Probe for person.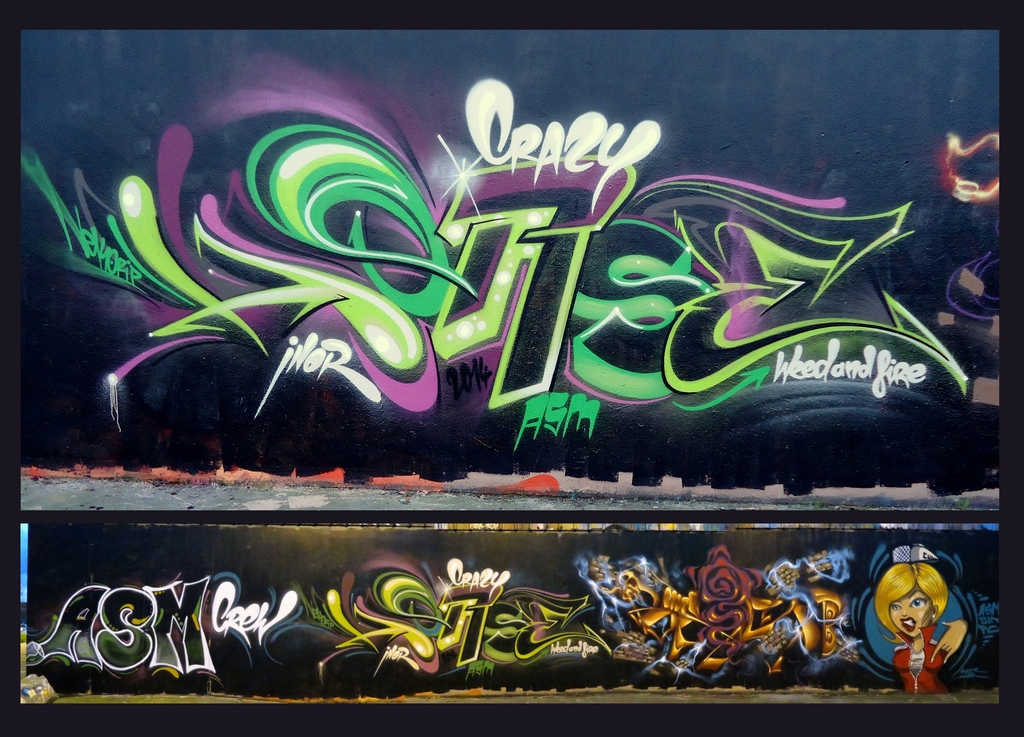
Probe result: [x1=873, y1=560, x2=968, y2=697].
